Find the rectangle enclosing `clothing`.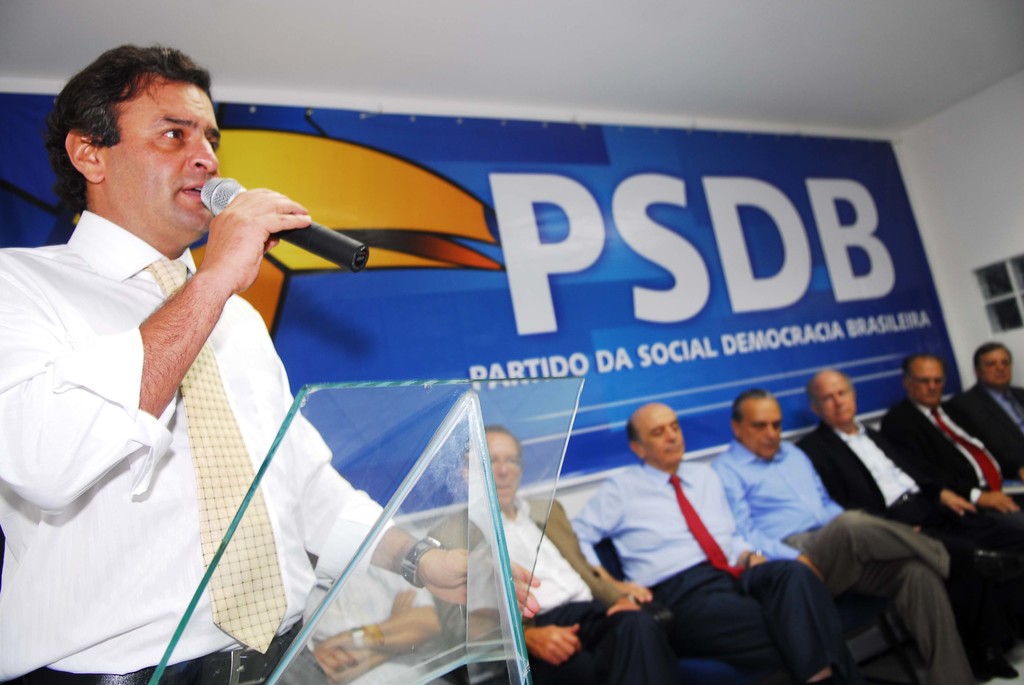
x1=299, y1=548, x2=455, y2=684.
